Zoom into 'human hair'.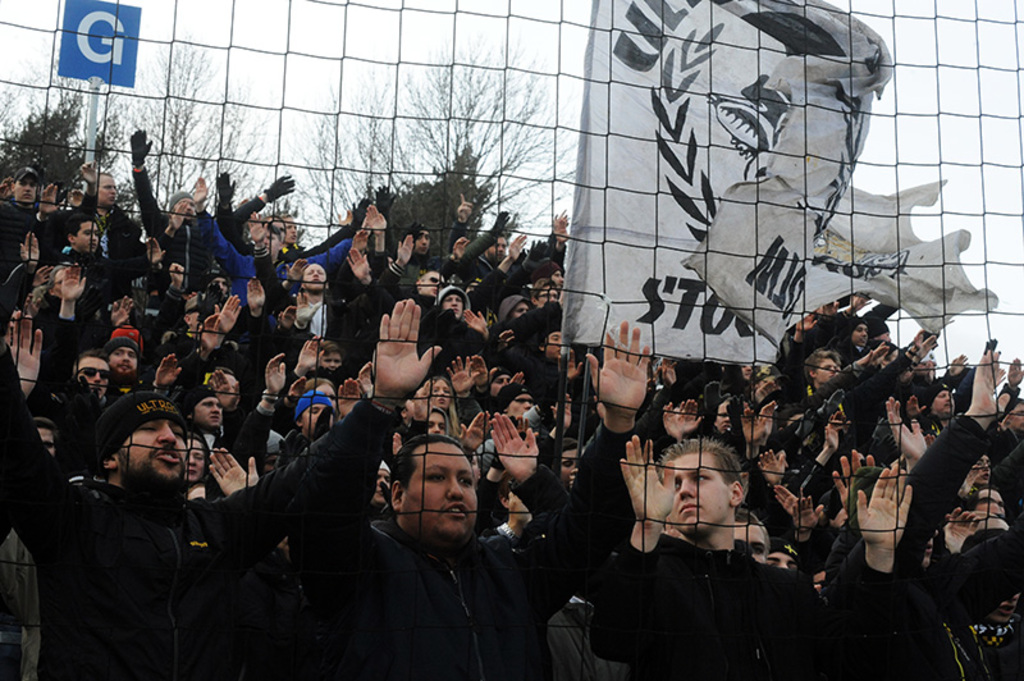
Zoom target: (x1=65, y1=214, x2=96, y2=239).
